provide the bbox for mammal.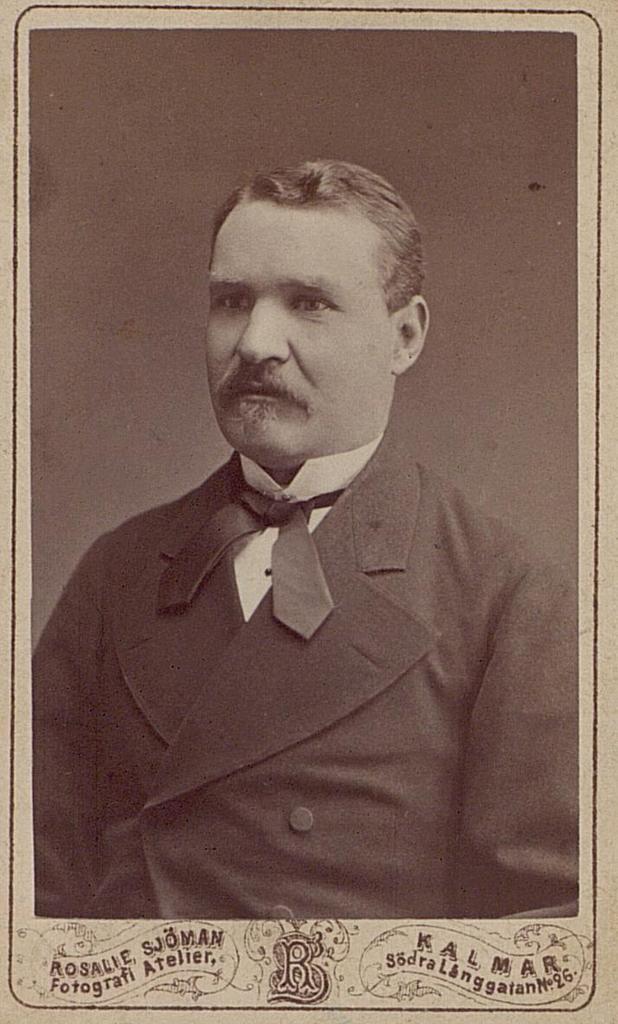
23, 288, 563, 924.
